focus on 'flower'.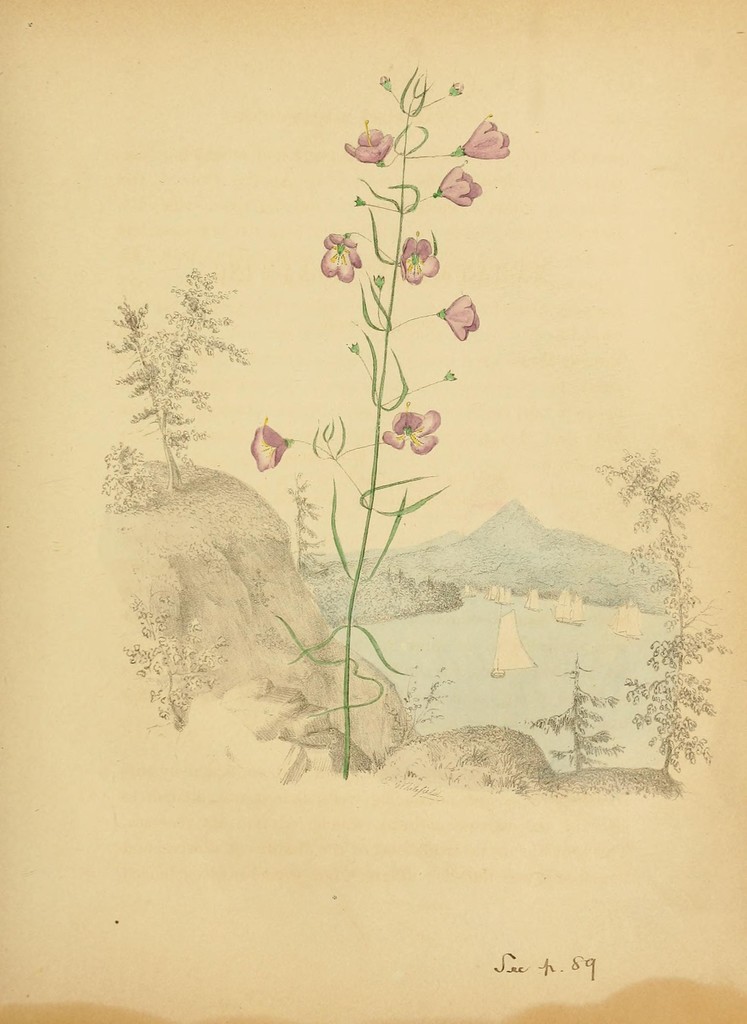
Focused at crop(441, 286, 476, 346).
